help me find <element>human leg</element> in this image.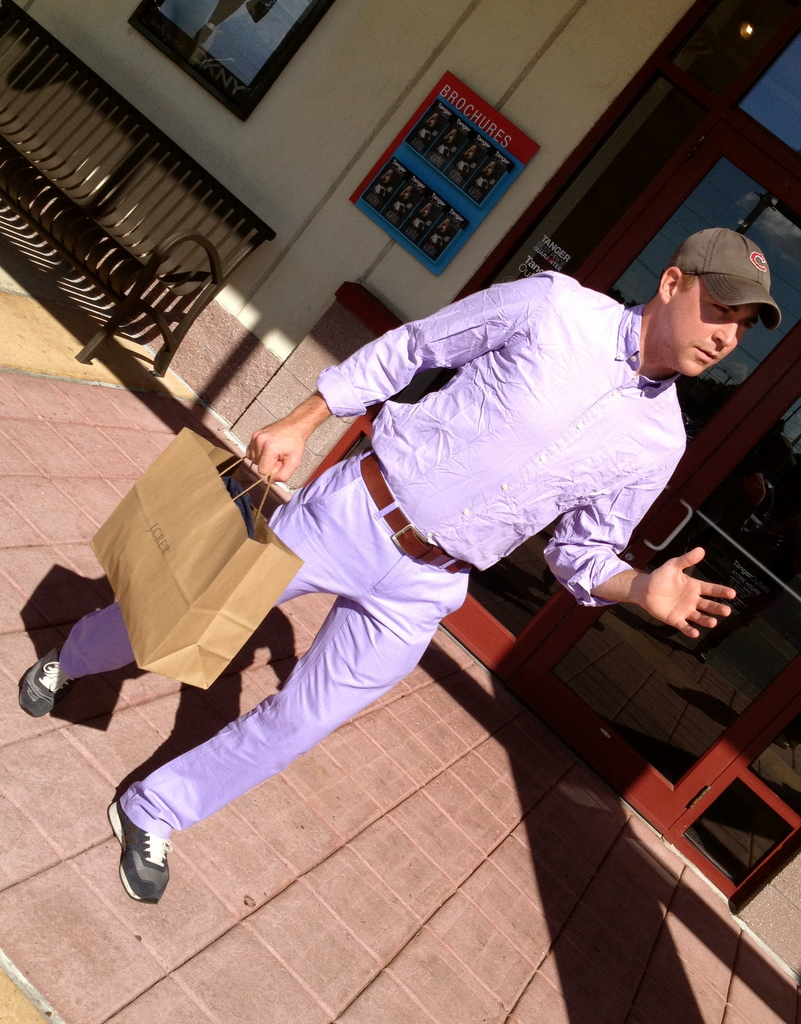
Found it: <region>107, 592, 460, 909</region>.
